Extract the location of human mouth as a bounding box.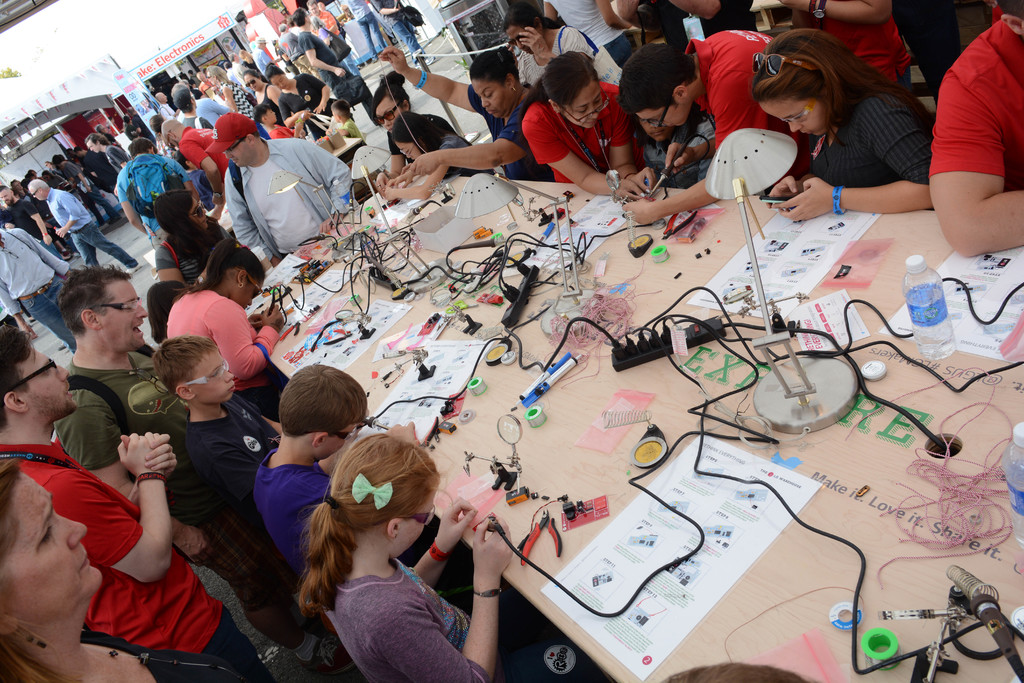
detection(228, 388, 236, 390).
